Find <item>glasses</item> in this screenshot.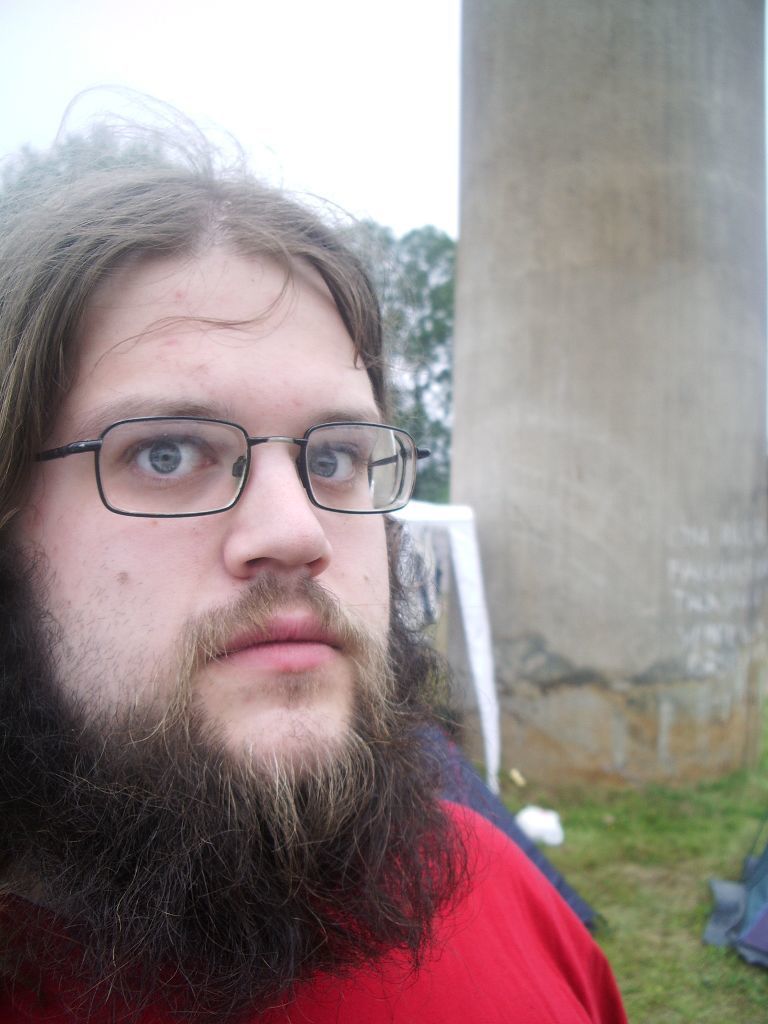
The bounding box for <item>glasses</item> is <region>22, 417, 430, 521</region>.
